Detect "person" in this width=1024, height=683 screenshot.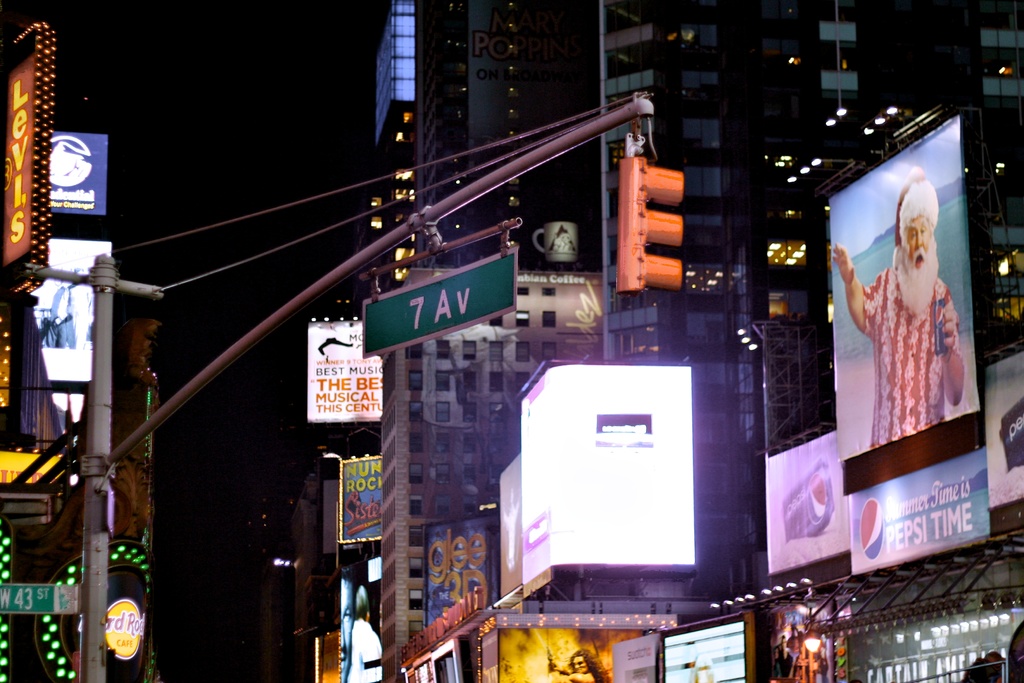
Detection: [x1=854, y1=156, x2=968, y2=479].
